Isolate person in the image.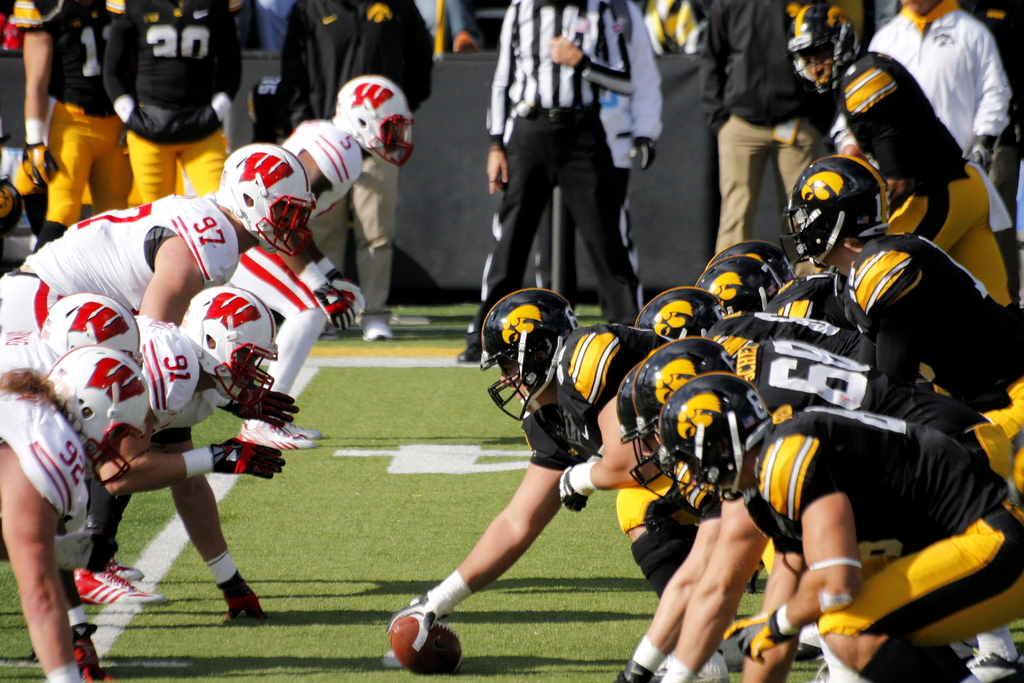
Isolated region: bbox=(455, 0, 640, 365).
